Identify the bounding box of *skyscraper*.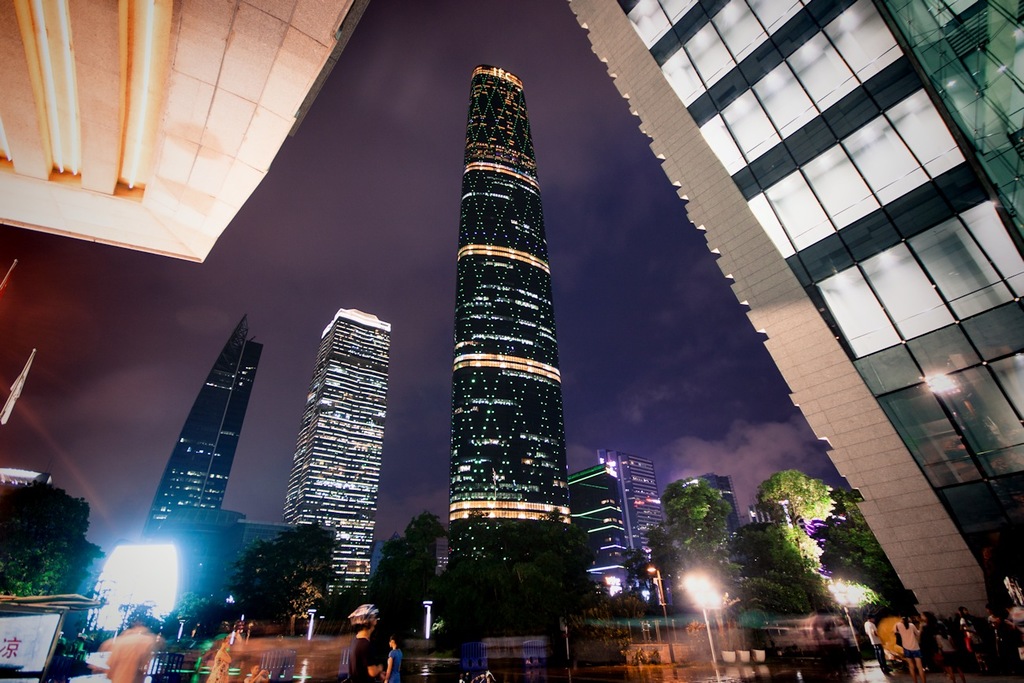
<region>443, 65, 593, 639</region>.
